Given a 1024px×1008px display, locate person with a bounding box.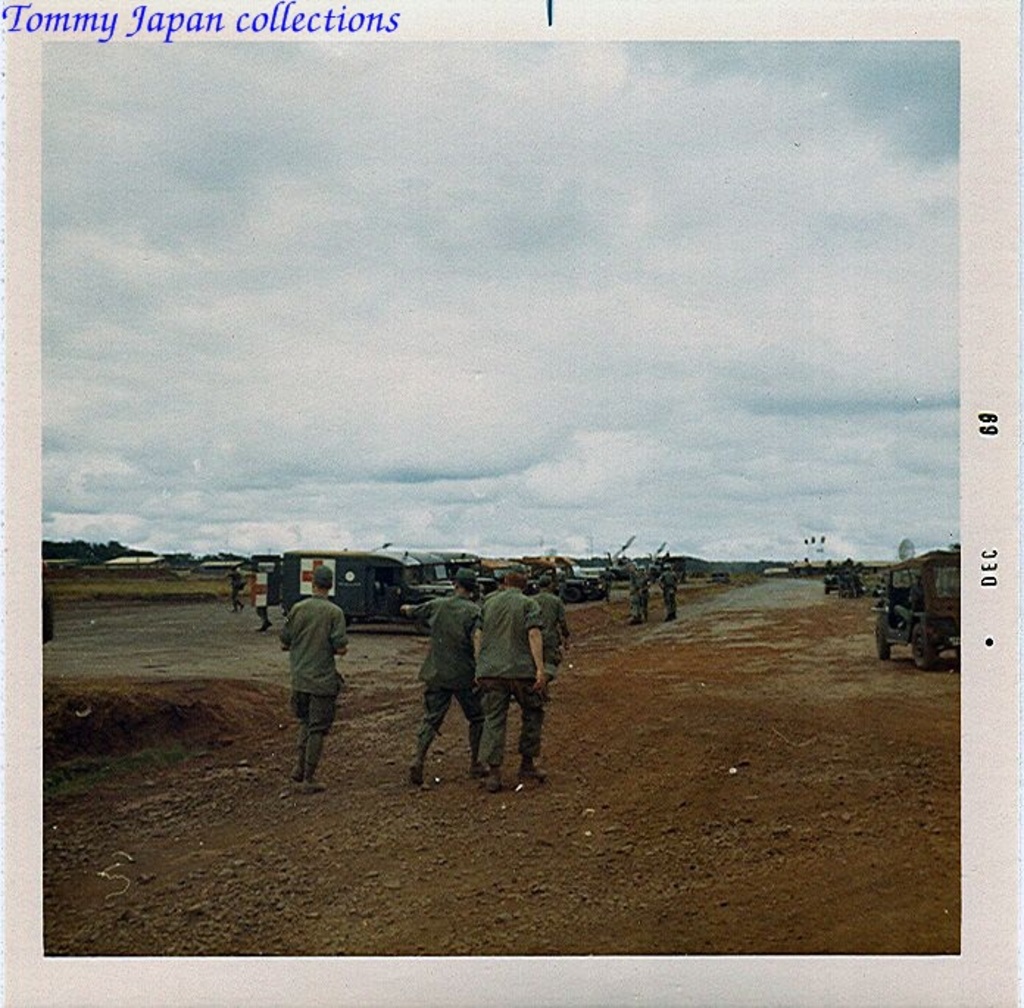
Located: Rect(628, 556, 650, 621).
